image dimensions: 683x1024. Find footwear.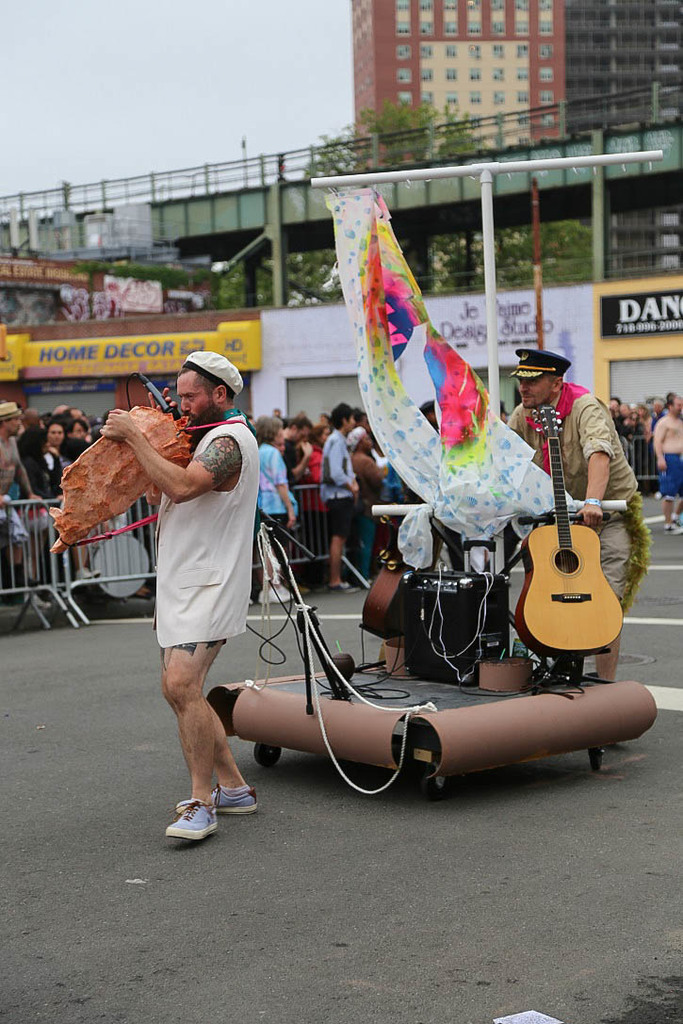
<box>330,581,362,593</box>.
